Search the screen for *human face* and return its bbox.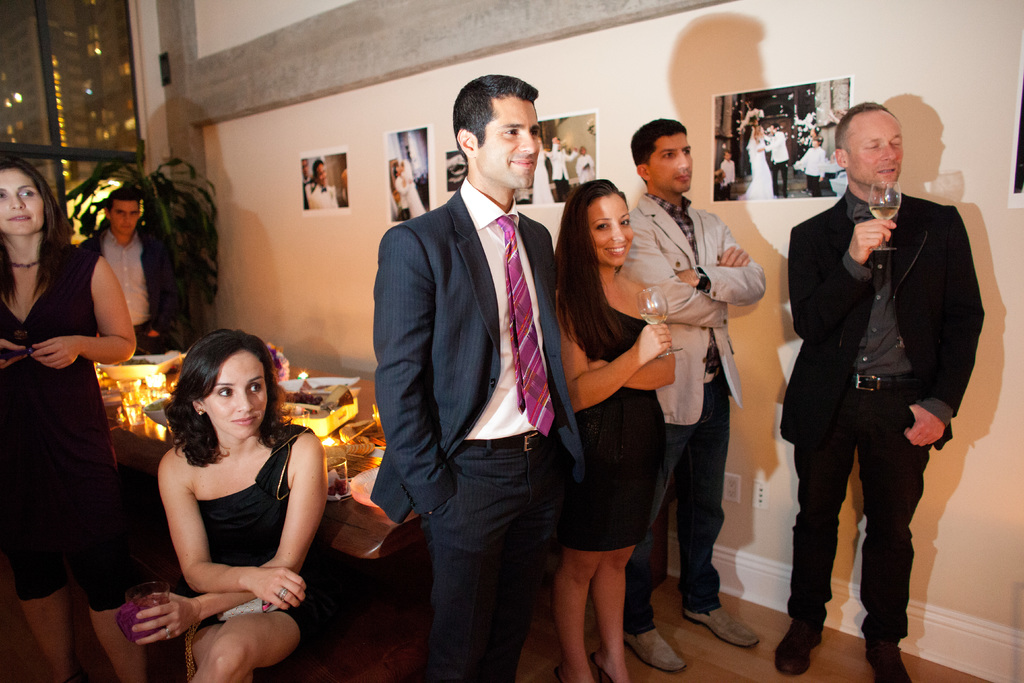
Found: left=107, top=194, right=141, bottom=236.
